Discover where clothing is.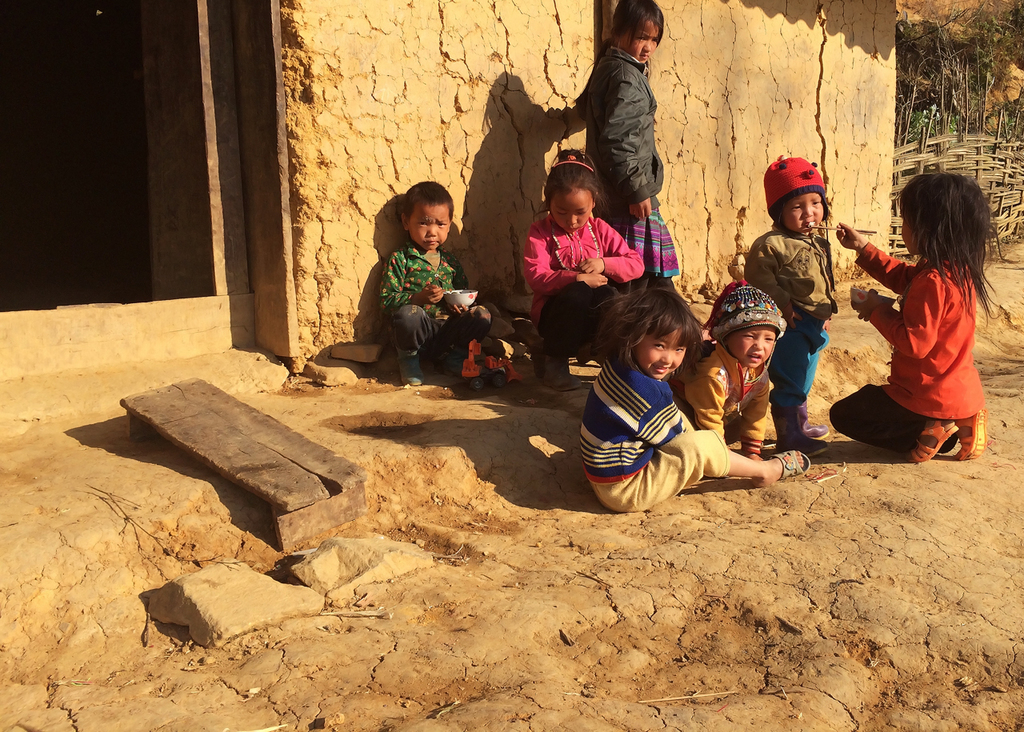
Discovered at BBox(525, 202, 636, 364).
